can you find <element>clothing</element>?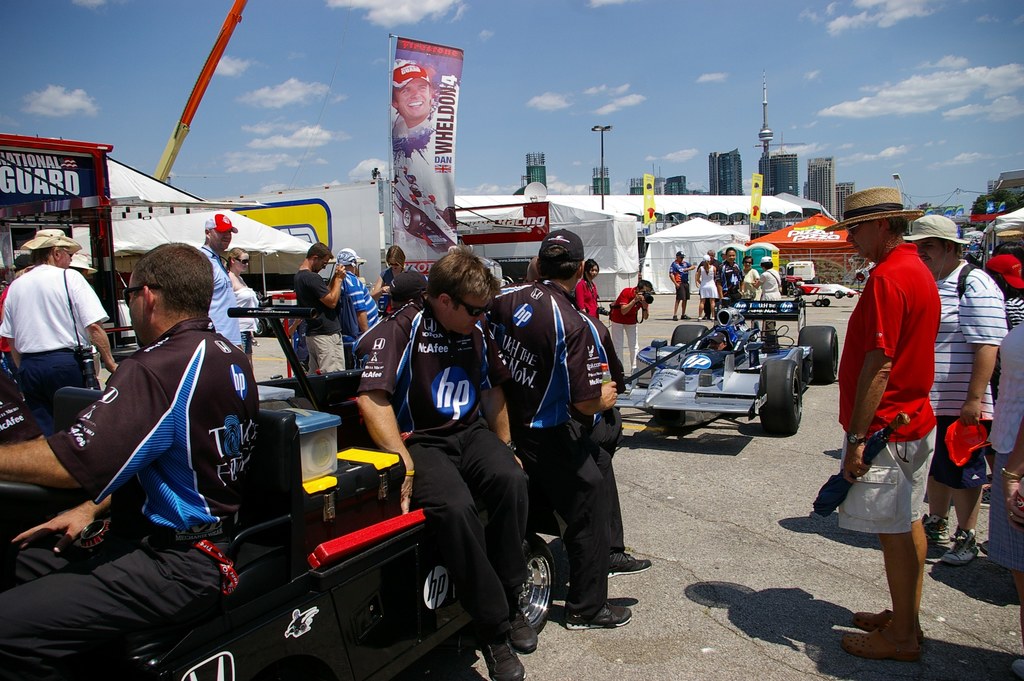
Yes, bounding box: [x1=296, y1=275, x2=349, y2=372].
